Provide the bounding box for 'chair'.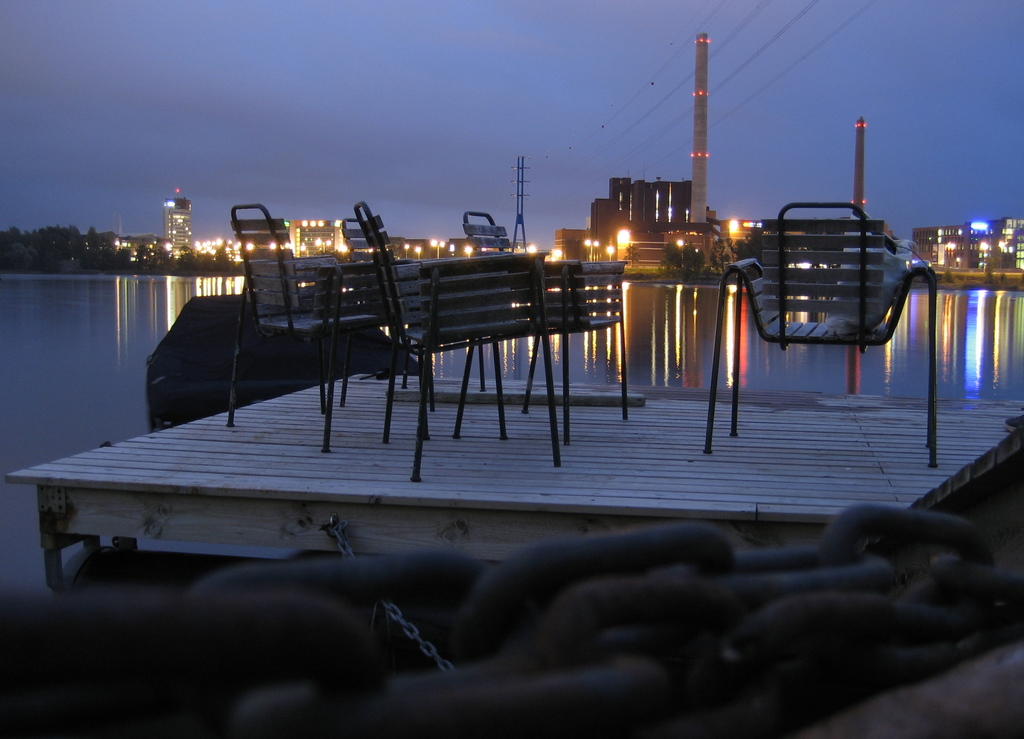
(left=705, top=202, right=936, bottom=461).
